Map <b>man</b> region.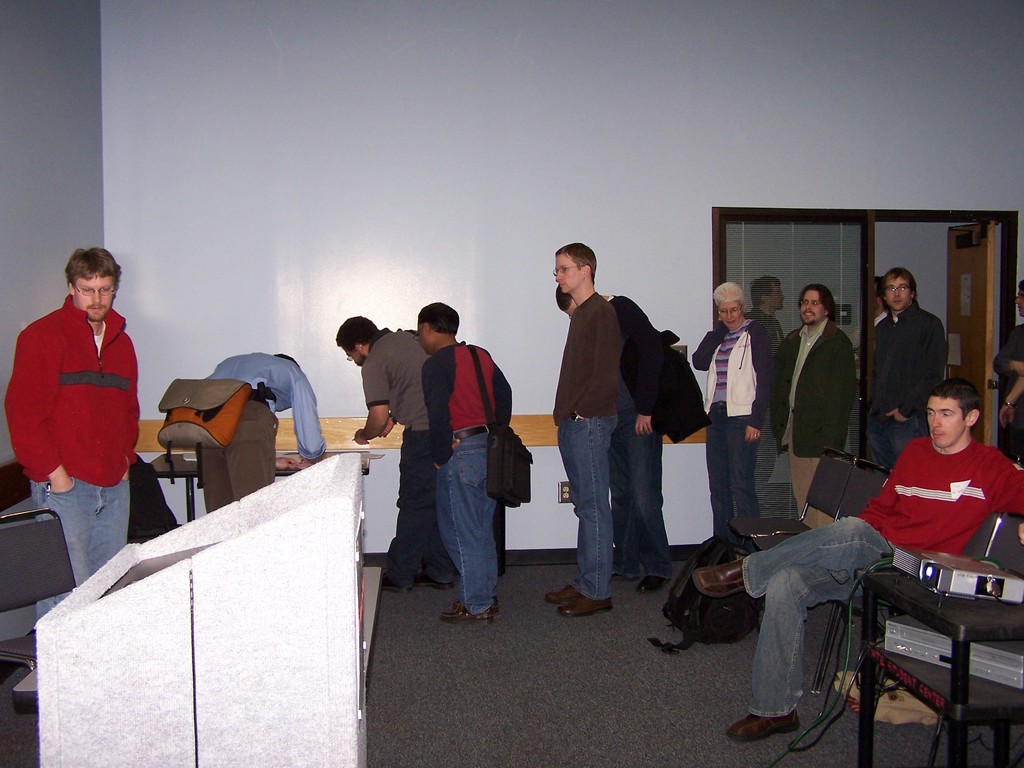
Mapped to box=[854, 256, 952, 481].
